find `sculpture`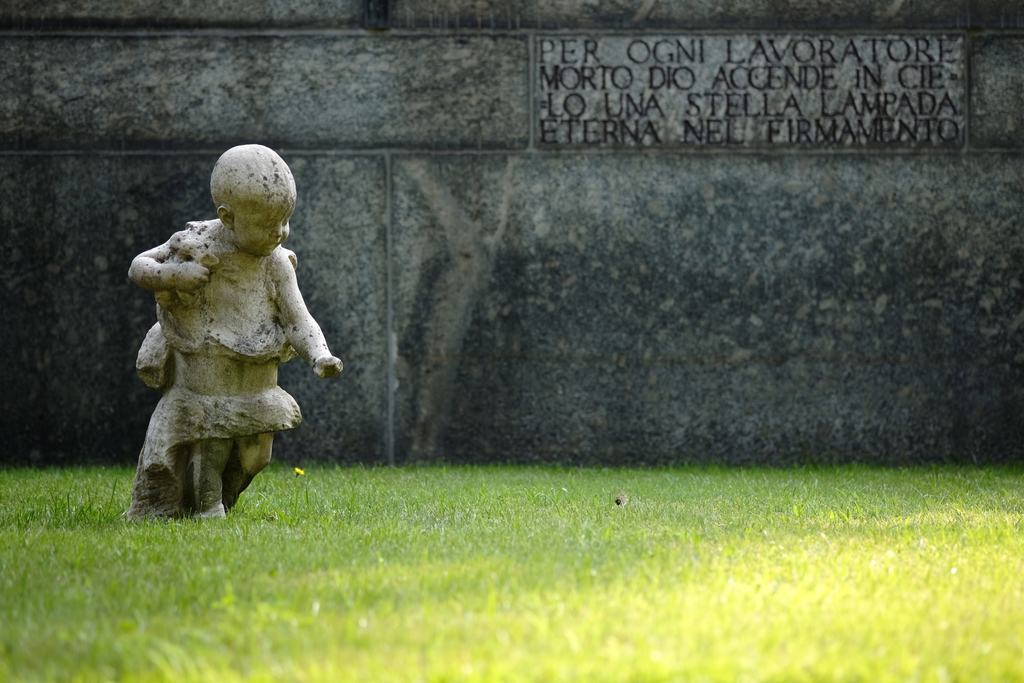
(111, 143, 335, 528)
